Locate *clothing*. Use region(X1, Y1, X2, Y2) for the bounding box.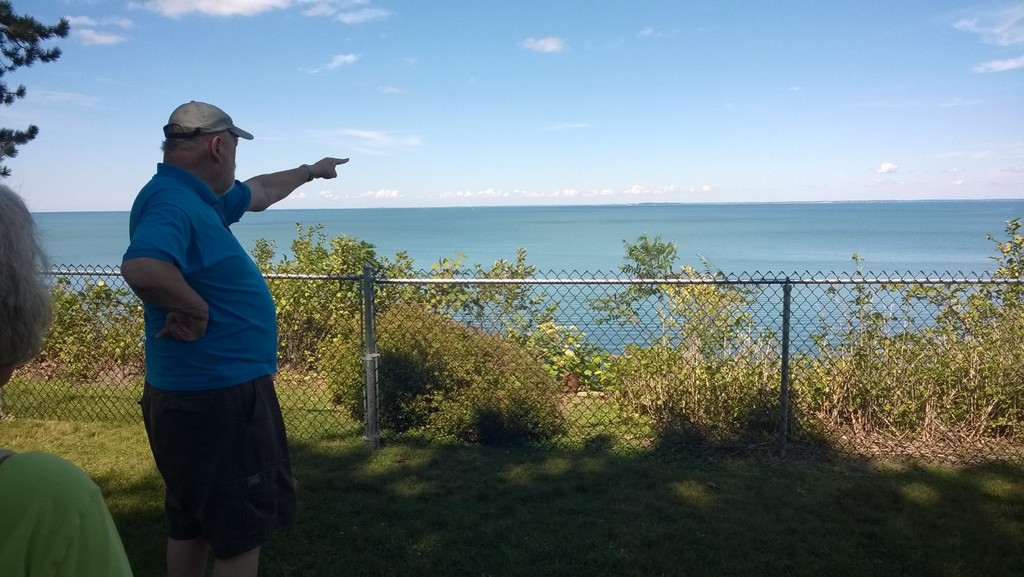
region(117, 121, 301, 533).
